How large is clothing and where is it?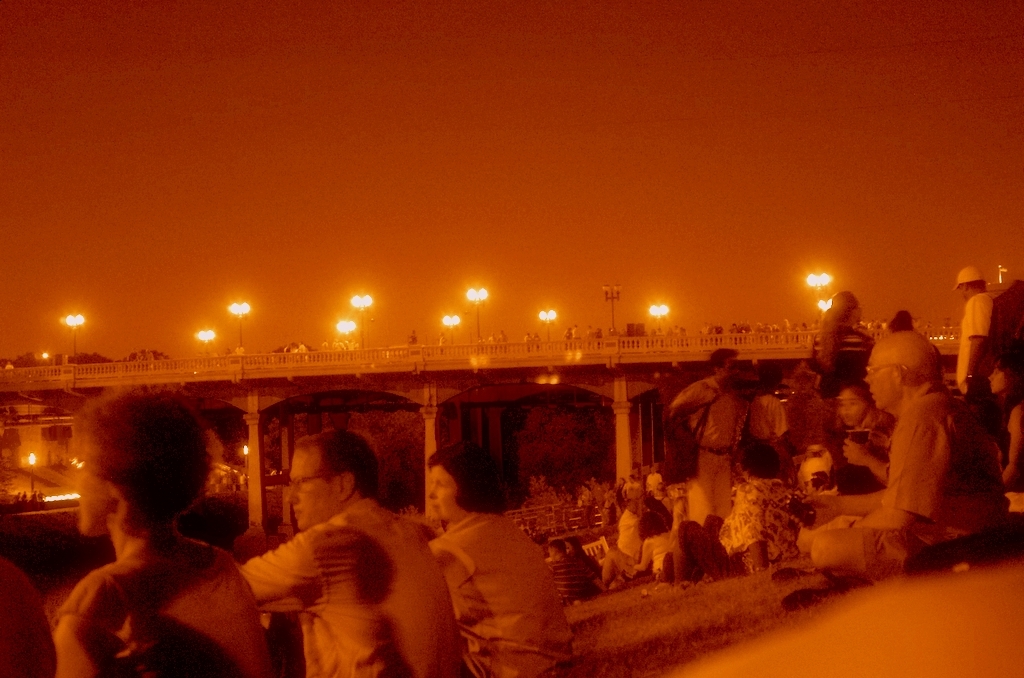
Bounding box: detection(958, 288, 1003, 406).
